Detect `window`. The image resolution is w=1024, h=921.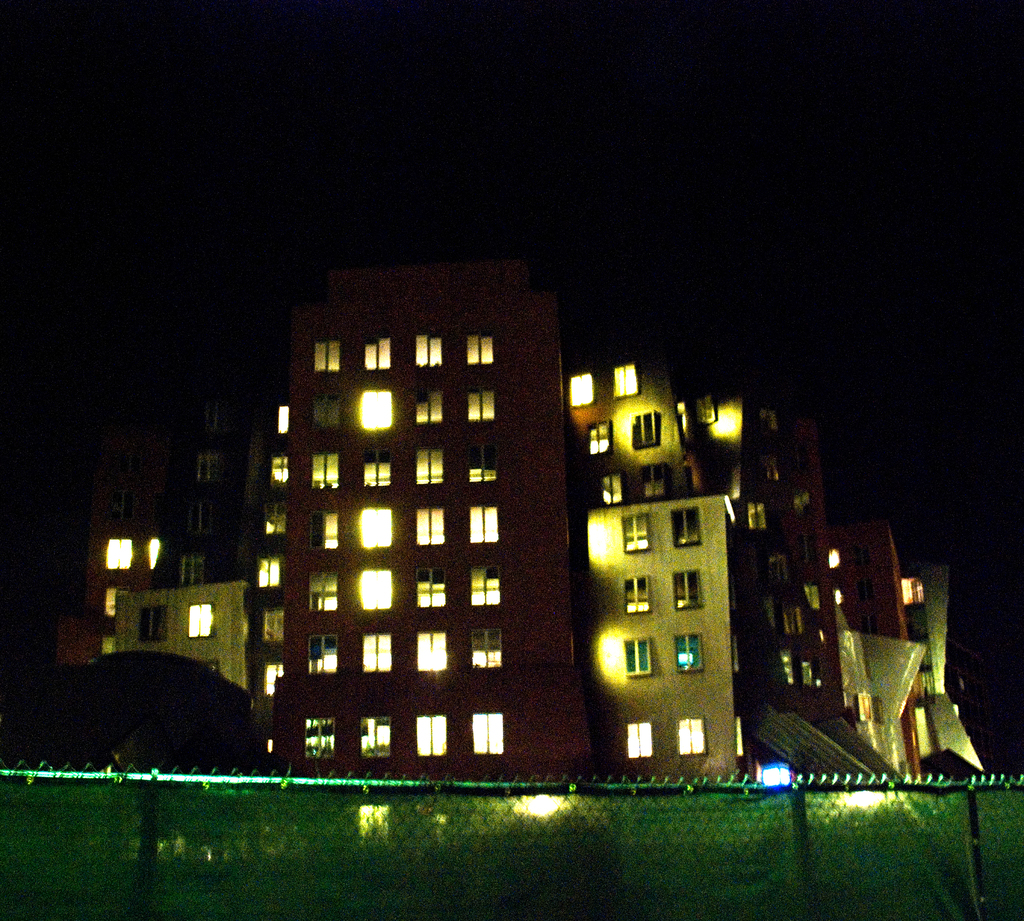
left=263, top=611, right=285, bottom=644.
